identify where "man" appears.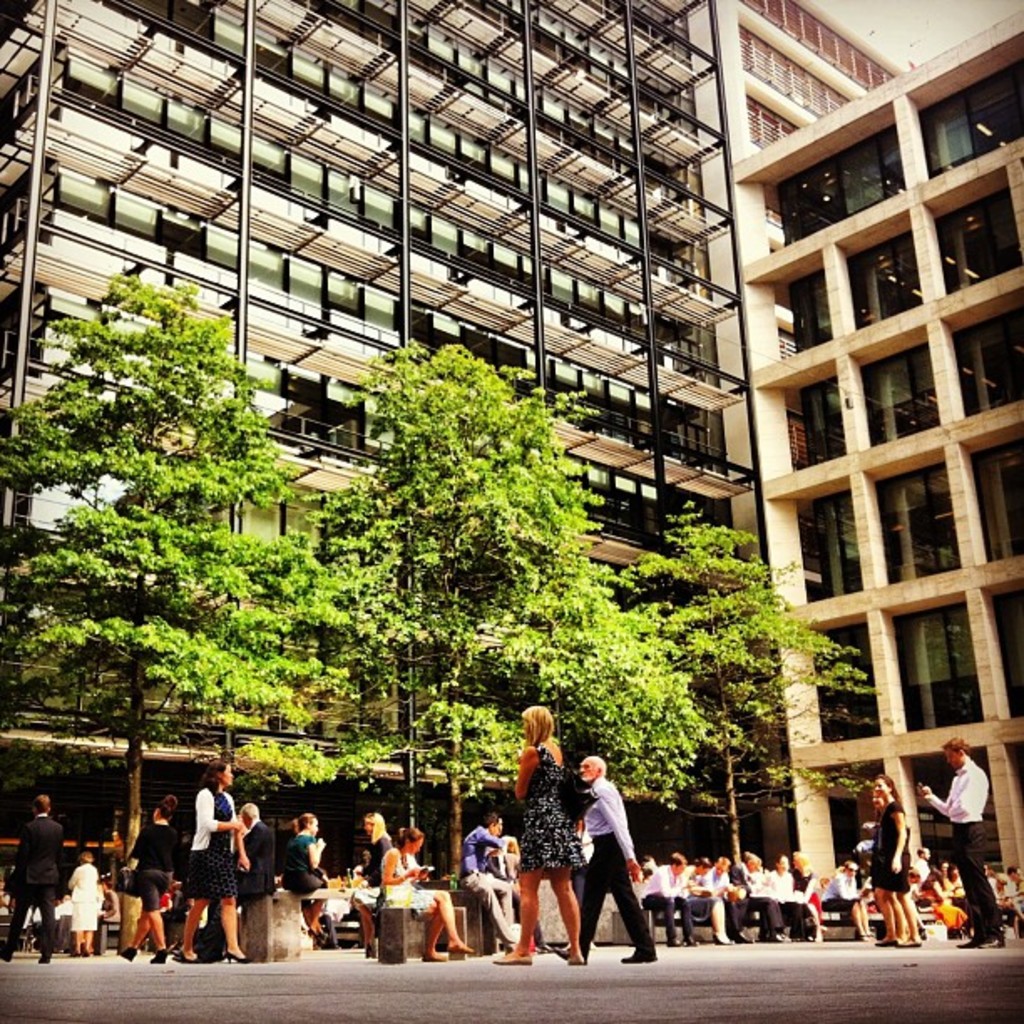
Appears at left=0, top=796, right=65, bottom=965.
